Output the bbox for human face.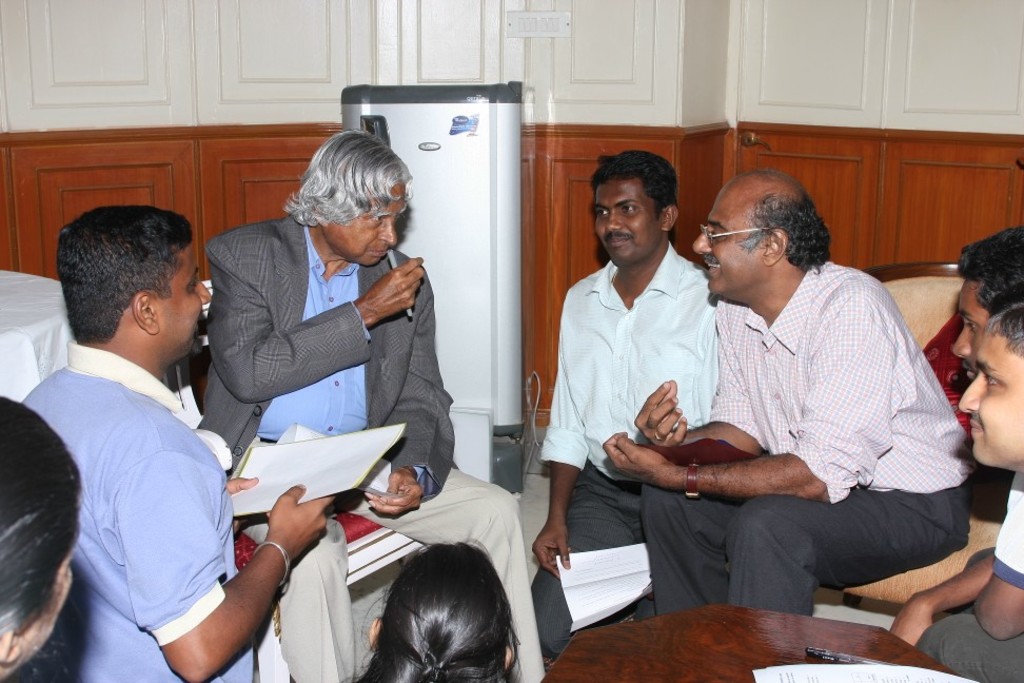
l=694, t=188, r=766, b=293.
